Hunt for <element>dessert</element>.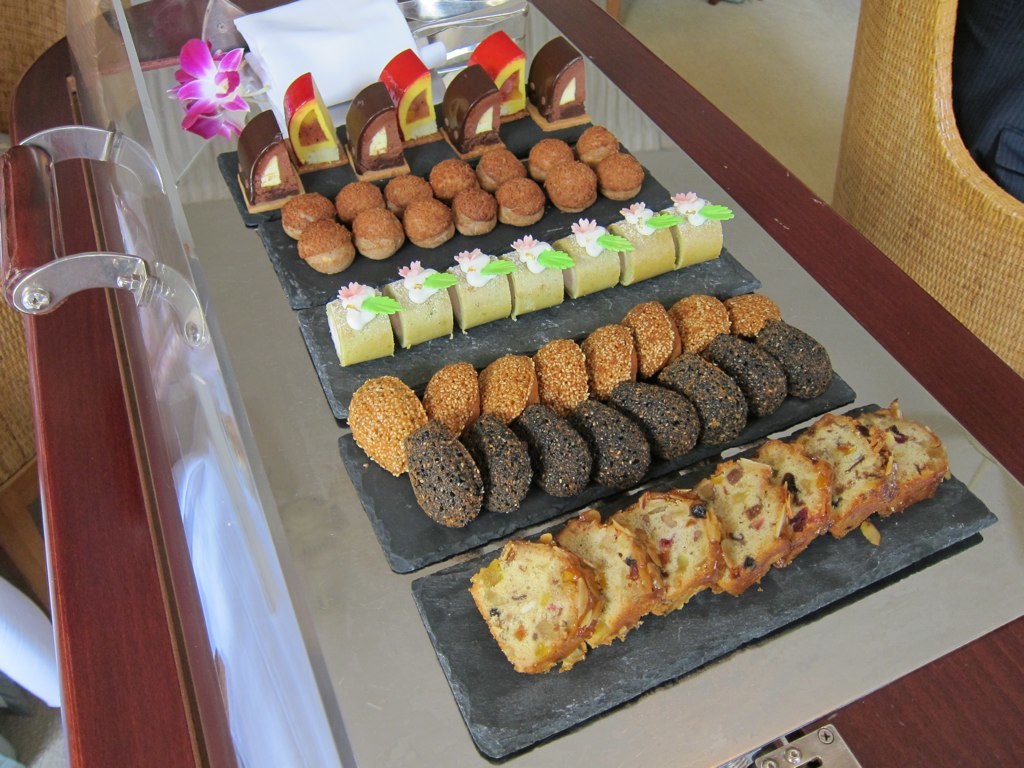
Hunted down at x1=752, y1=431, x2=830, y2=586.
